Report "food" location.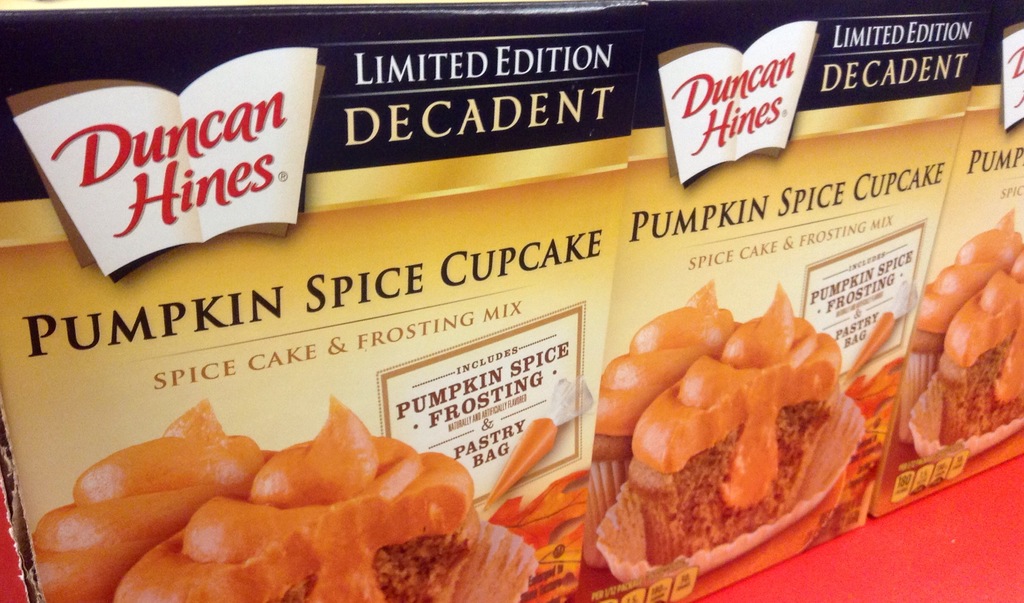
Report: 911:208:1023:452.
